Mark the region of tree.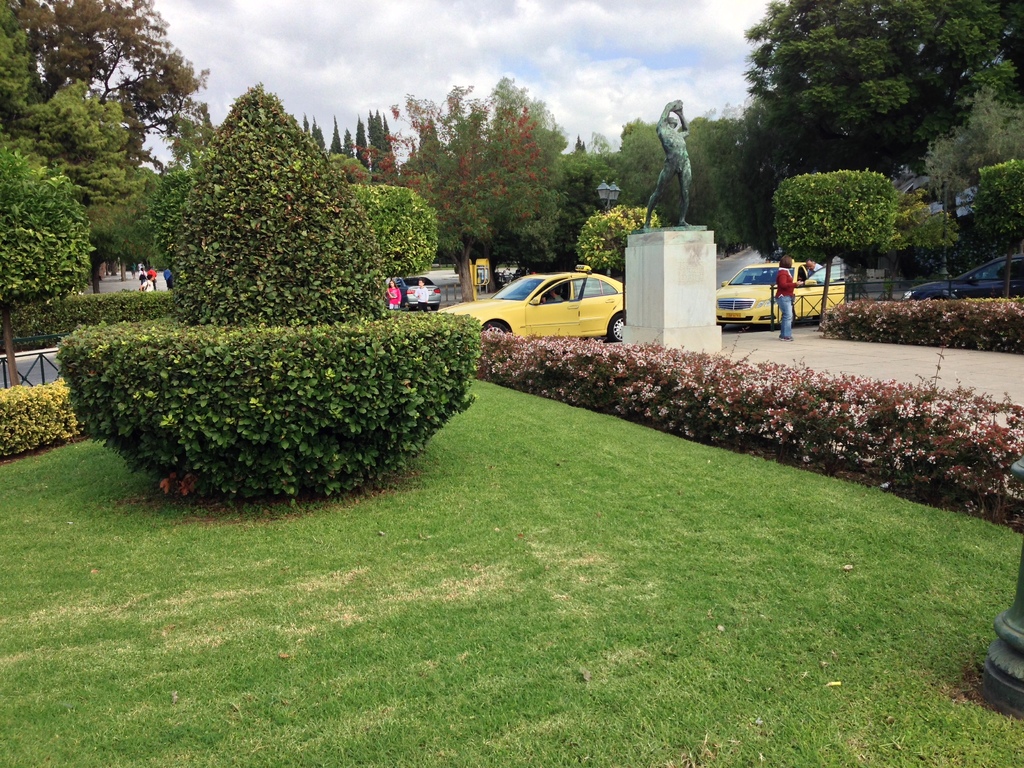
Region: <bbox>550, 113, 771, 253</bbox>.
